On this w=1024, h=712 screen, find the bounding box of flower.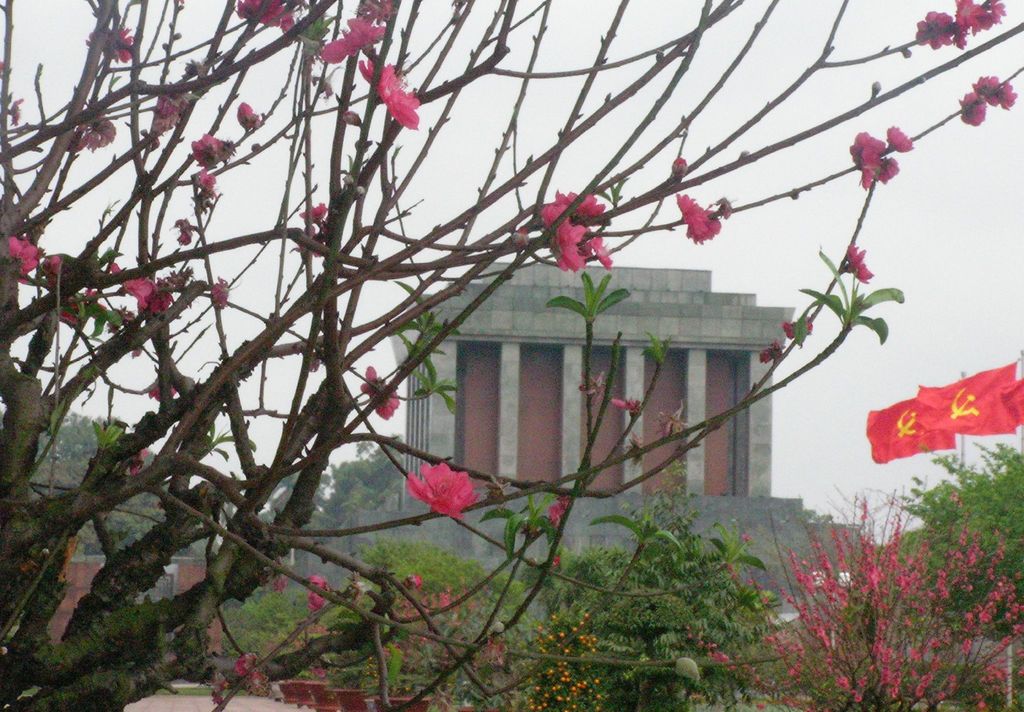
Bounding box: Rect(152, 91, 183, 136).
